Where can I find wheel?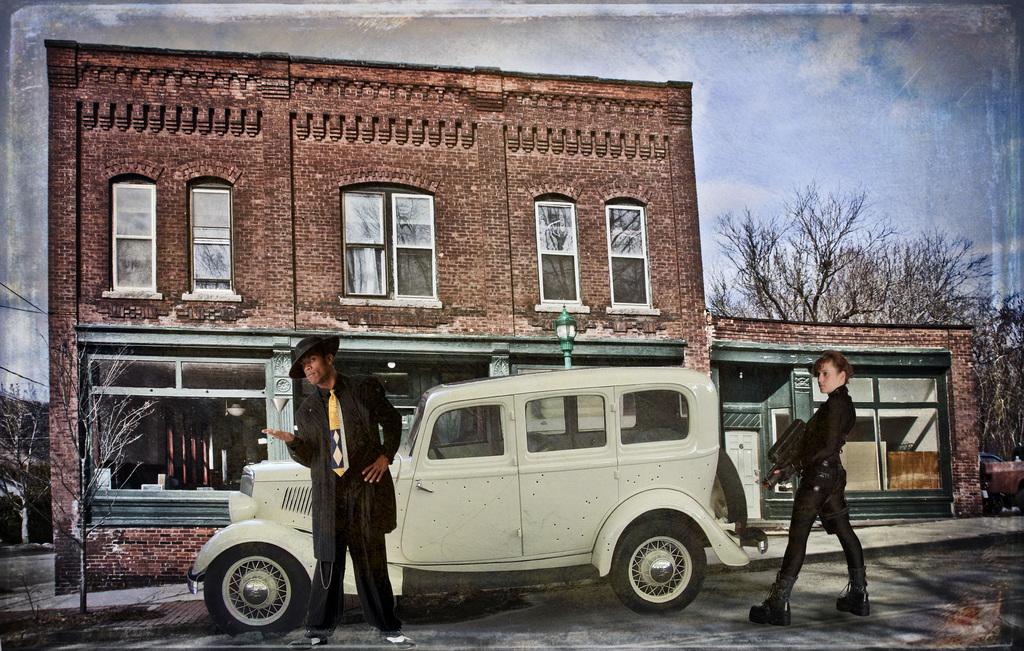
You can find it at 202,543,301,638.
